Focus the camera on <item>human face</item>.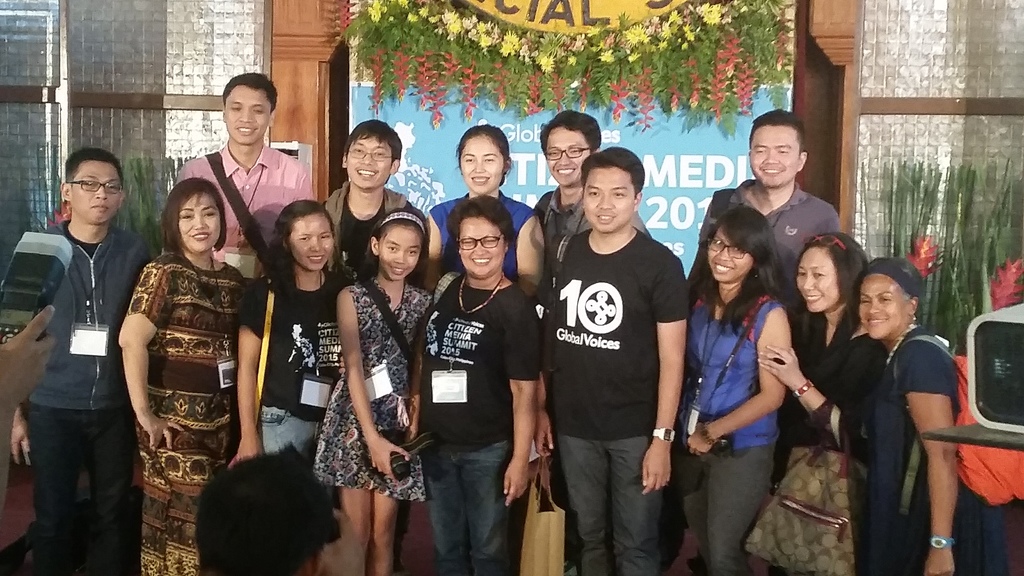
Focus region: 860:276:909:339.
